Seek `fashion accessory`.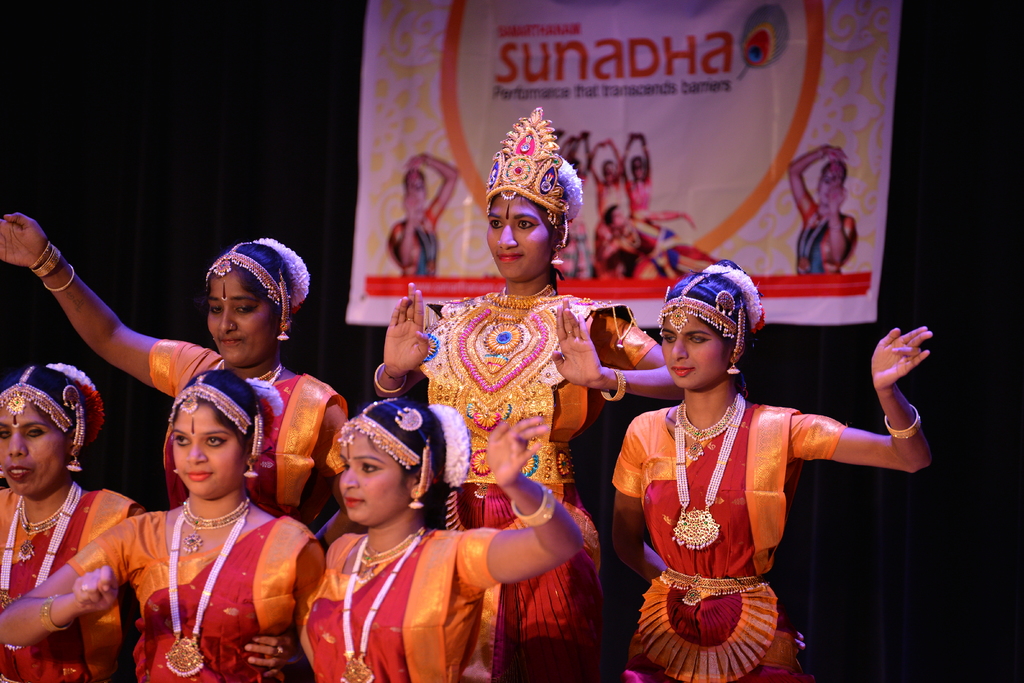
l=27, t=236, r=63, b=277.
